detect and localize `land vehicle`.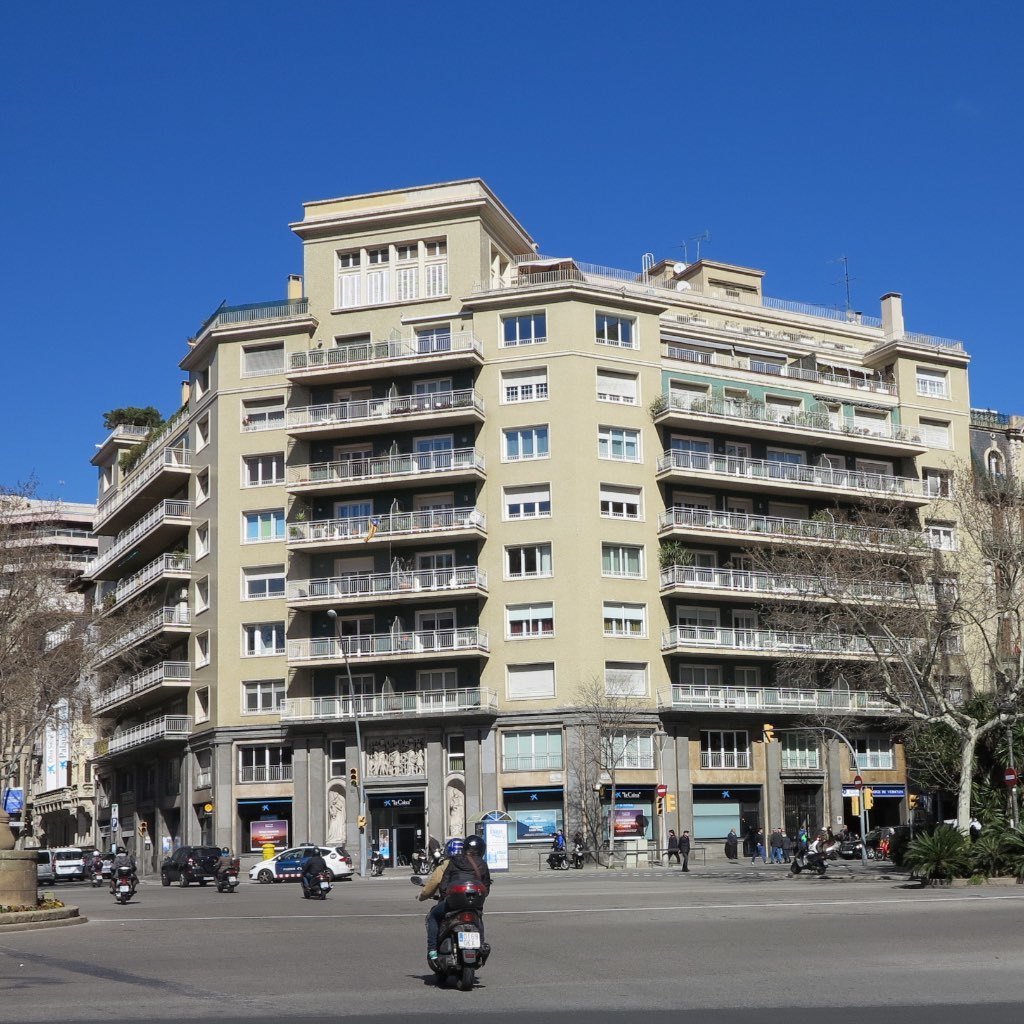
Localized at crop(306, 866, 333, 895).
